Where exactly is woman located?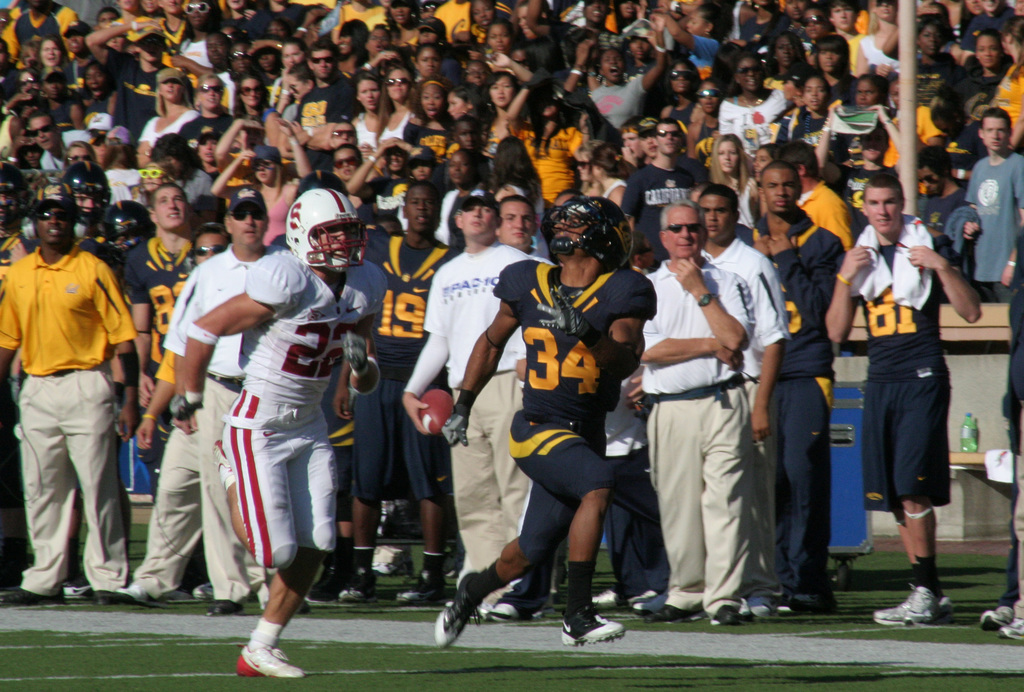
Its bounding box is <bbox>434, 146, 486, 240</bbox>.
